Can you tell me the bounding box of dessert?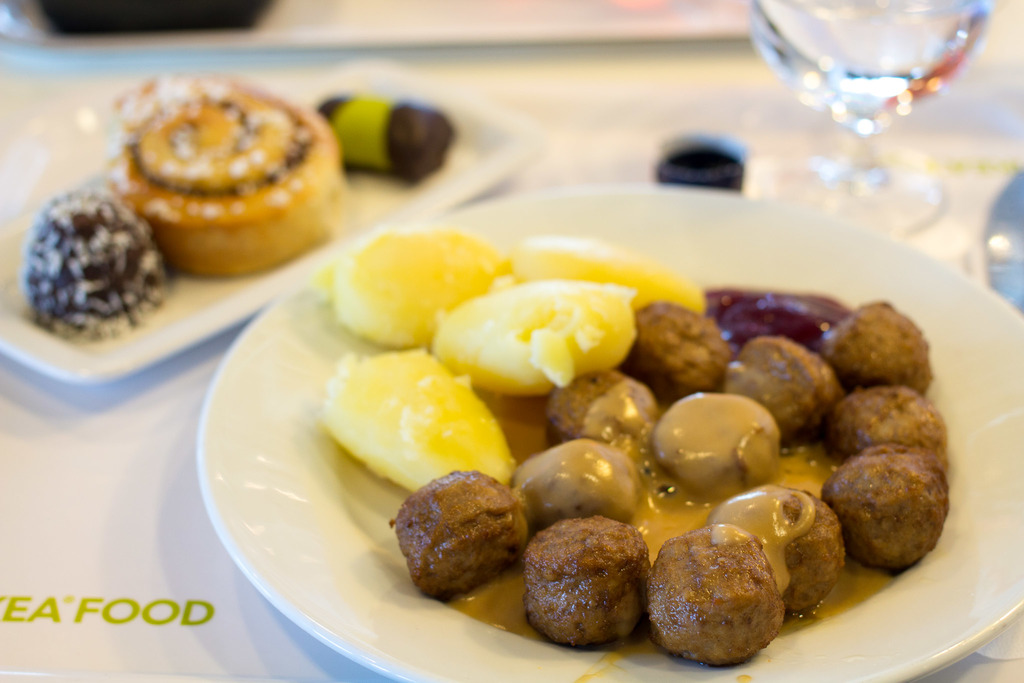
<box>652,529,794,675</box>.
